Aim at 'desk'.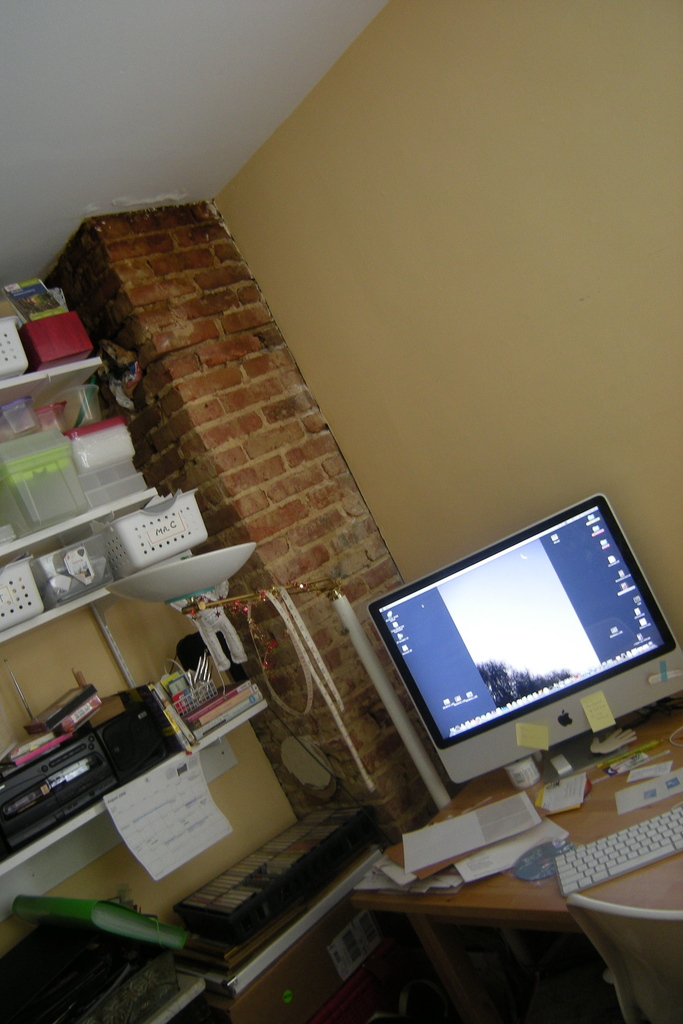
Aimed at Rect(346, 722, 682, 1023).
